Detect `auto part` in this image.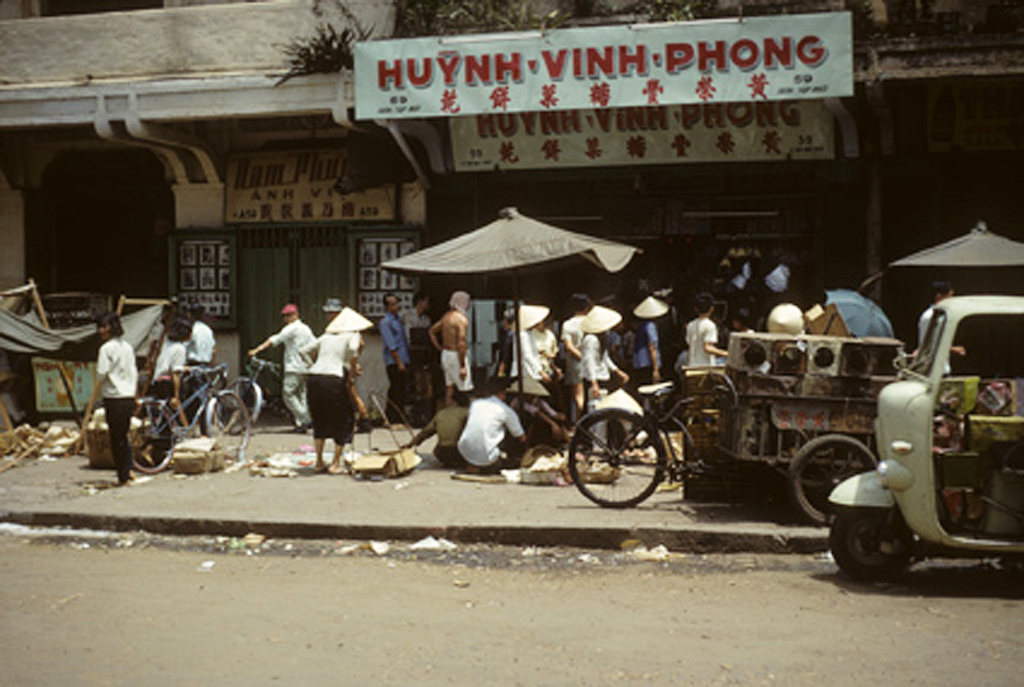
Detection: rect(561, 403, 670, 507).
